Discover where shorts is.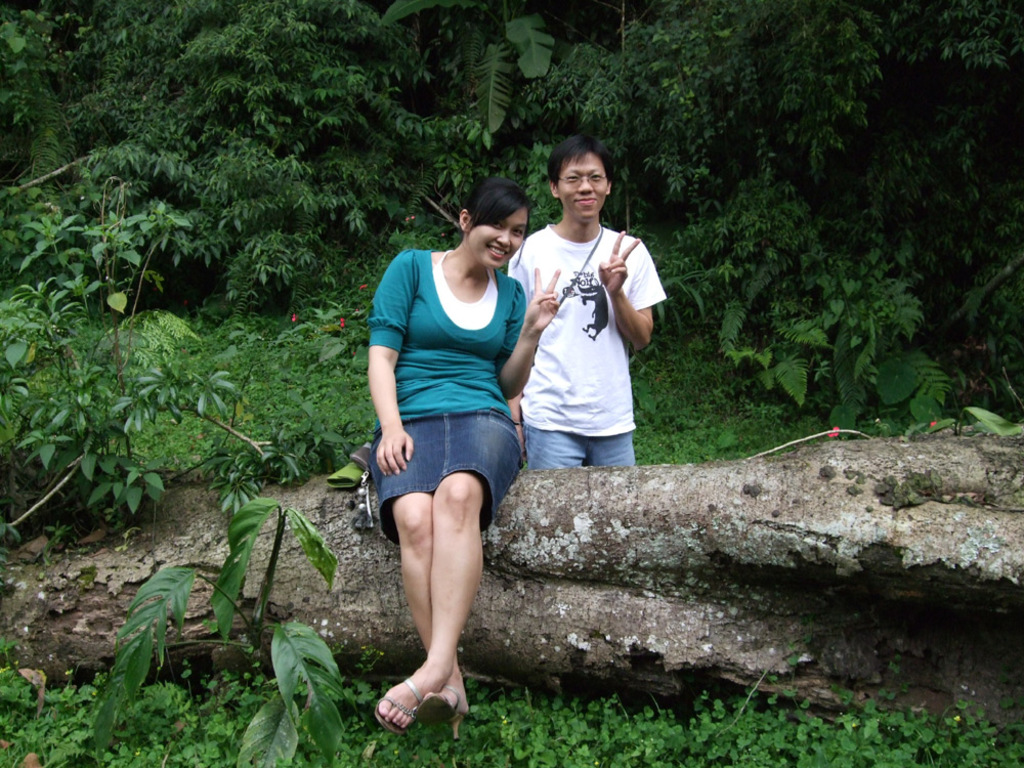
Discovered at [left=514, top=425, right=637, bottom=468].
